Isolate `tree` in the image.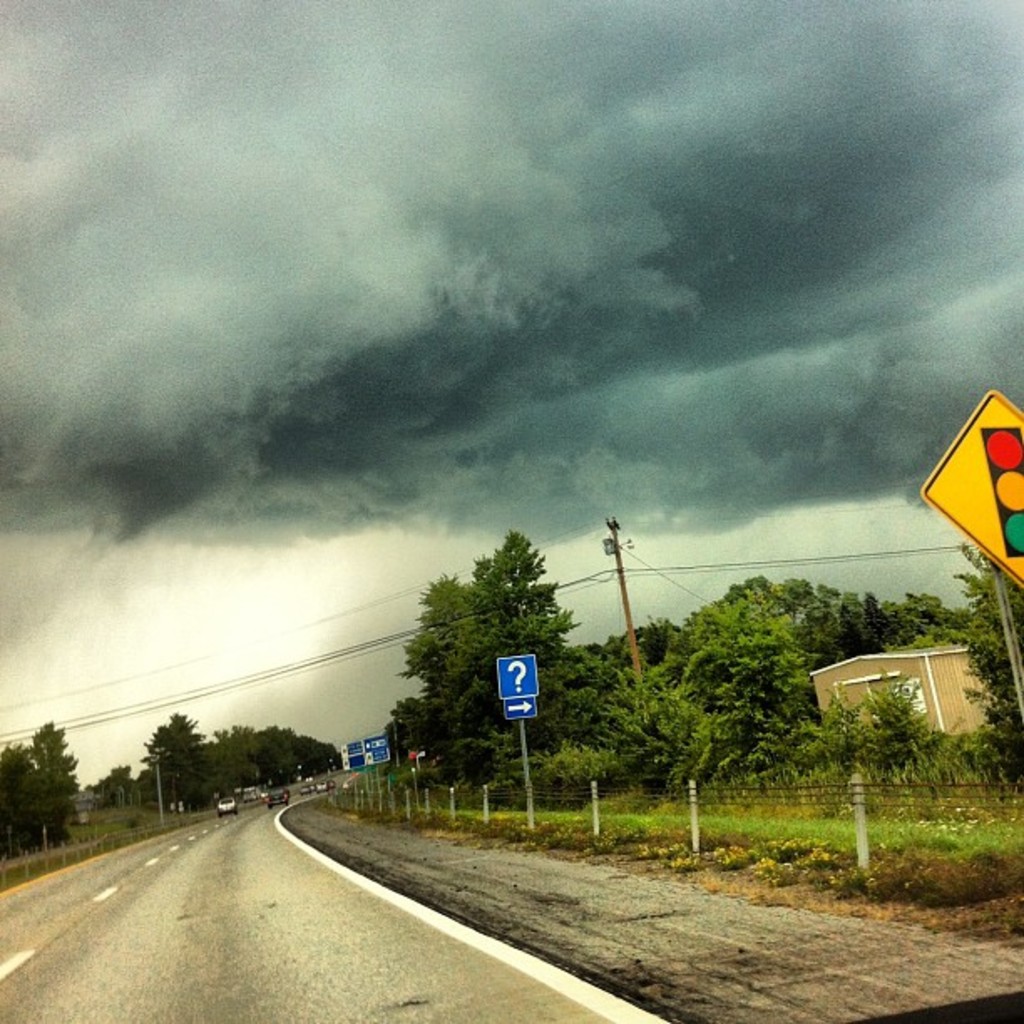
Isolated region: Rect(0, 708, 74, 842).
